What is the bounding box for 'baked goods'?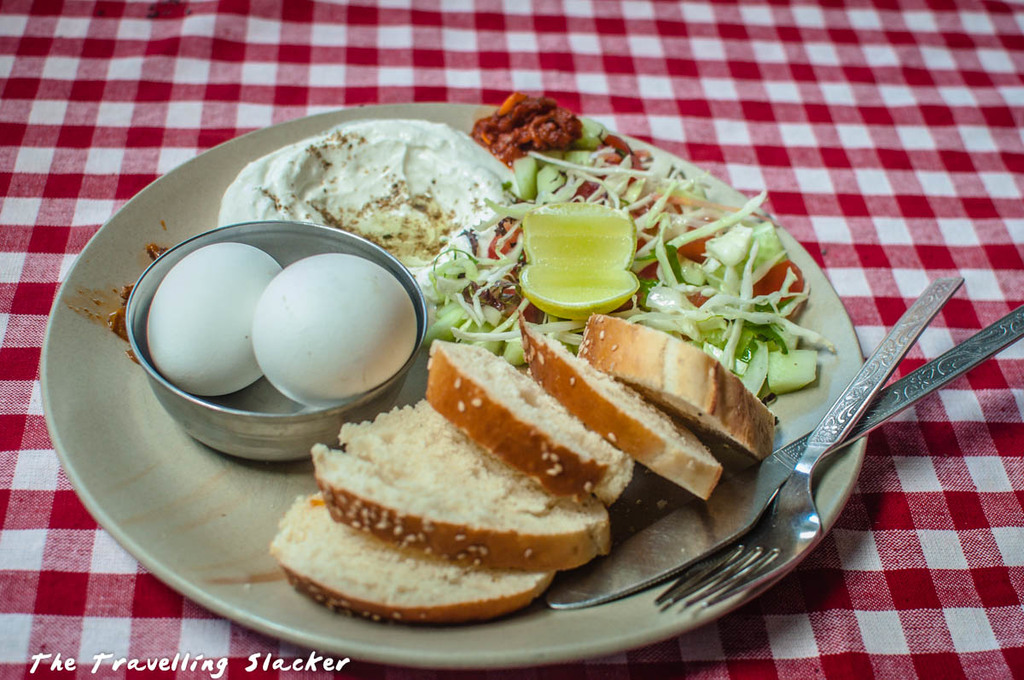
[428, 340, 637, 508].
